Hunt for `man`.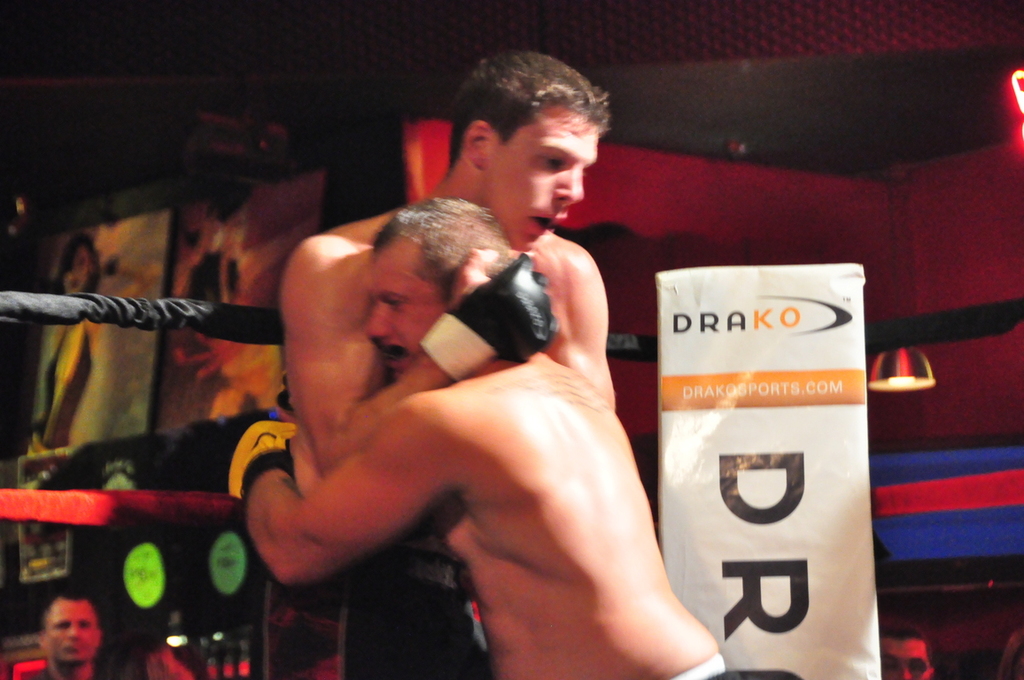
Hunted down at [237,195,742,679].
